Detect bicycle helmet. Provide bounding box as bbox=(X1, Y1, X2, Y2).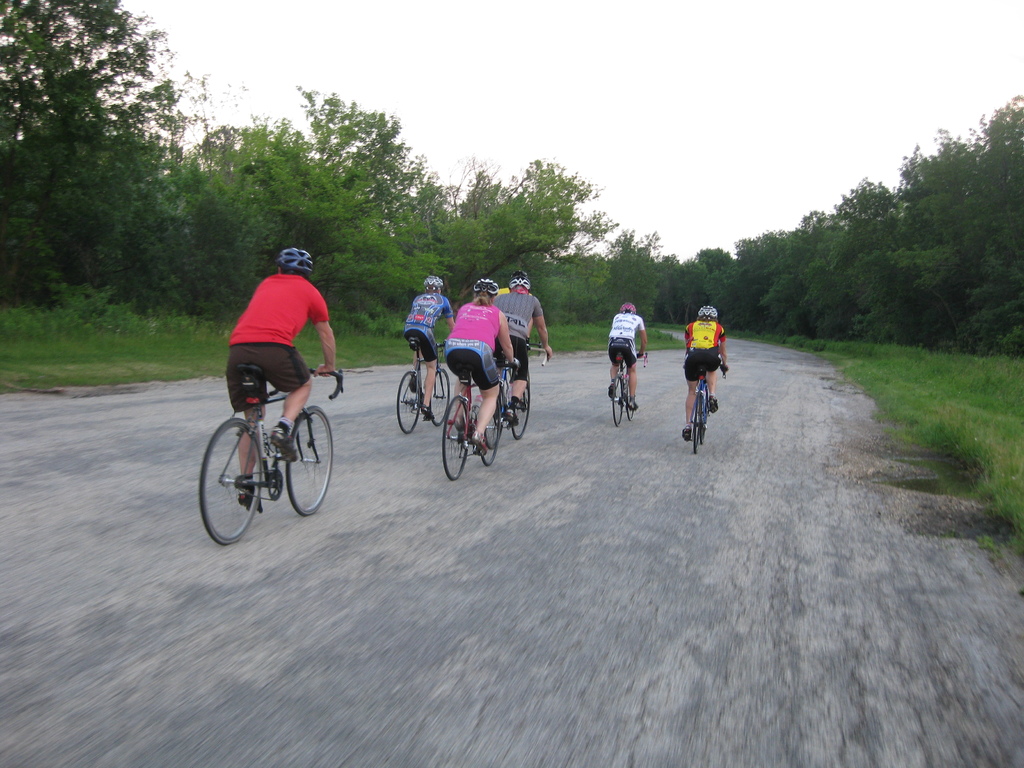
bbox=(509, 270, 528, 289).
